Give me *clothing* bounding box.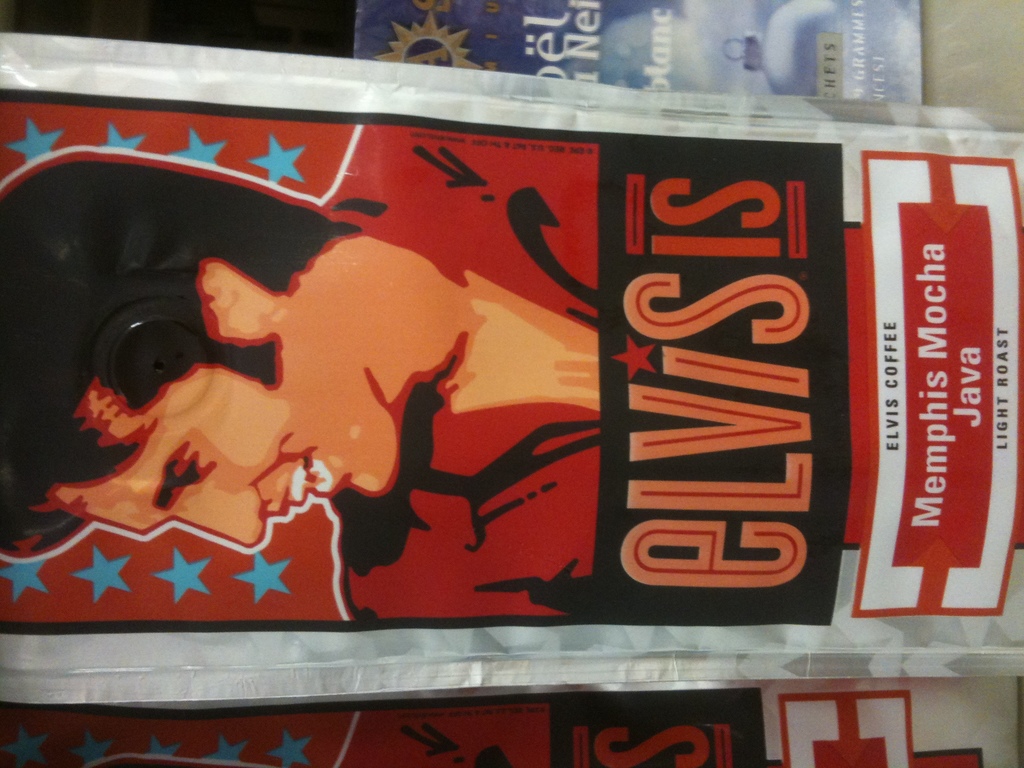
(317,122,598,625).
